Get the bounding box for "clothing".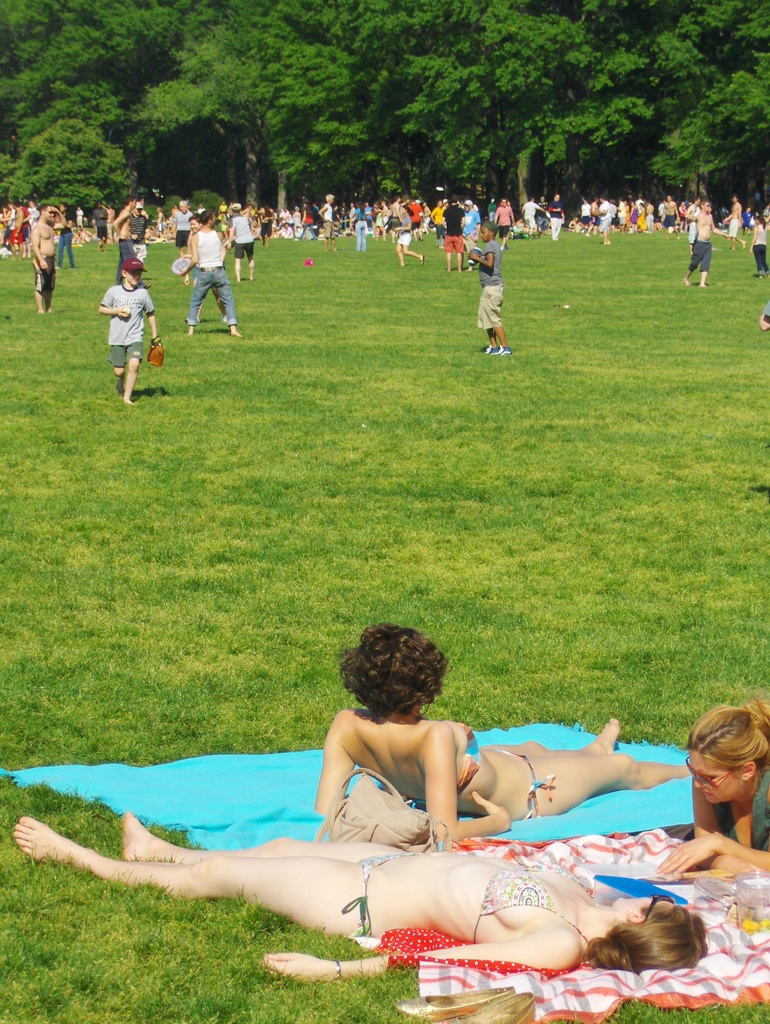
(x1=472, y1=866, x2=591, y2=945).
